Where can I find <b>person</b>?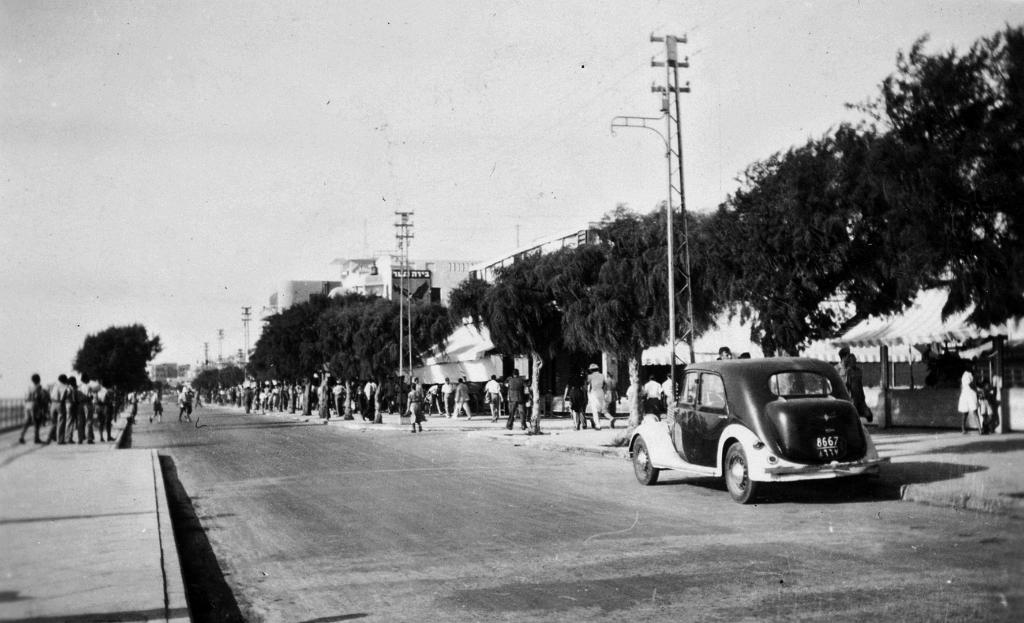
You can find it at (x1=642, y1=373, x2=660, y2=415).
